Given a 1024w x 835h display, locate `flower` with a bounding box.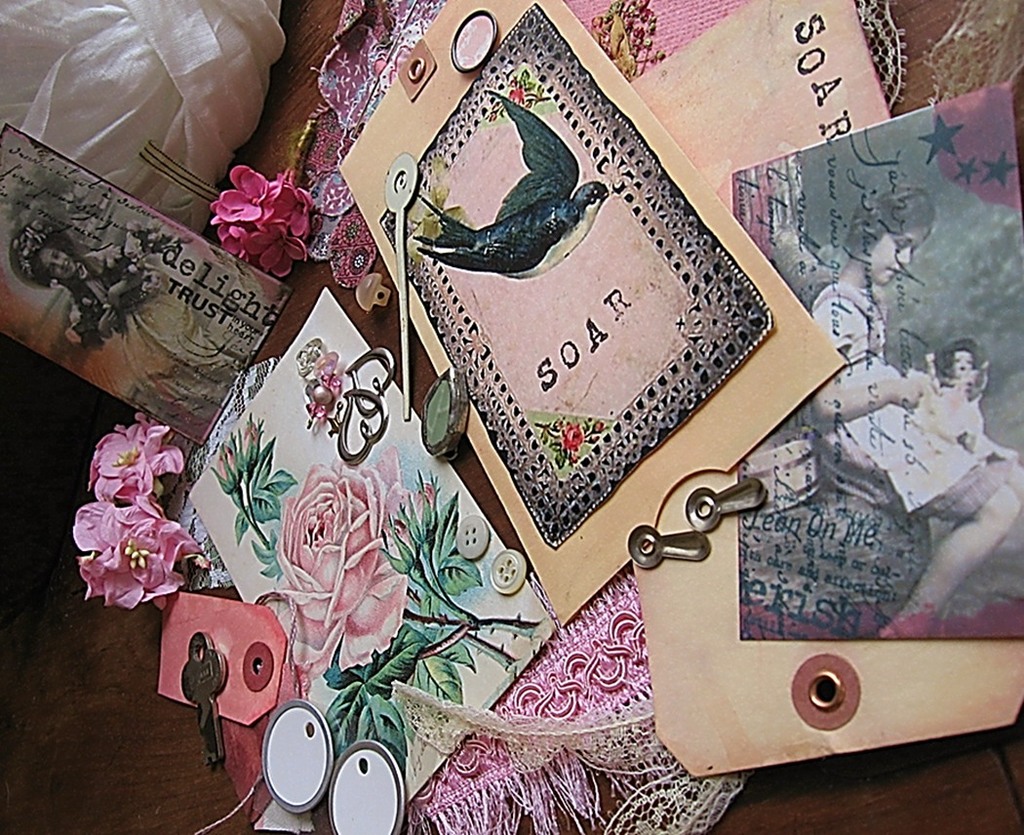
Located: Rect(390, 511, 417, 572).
